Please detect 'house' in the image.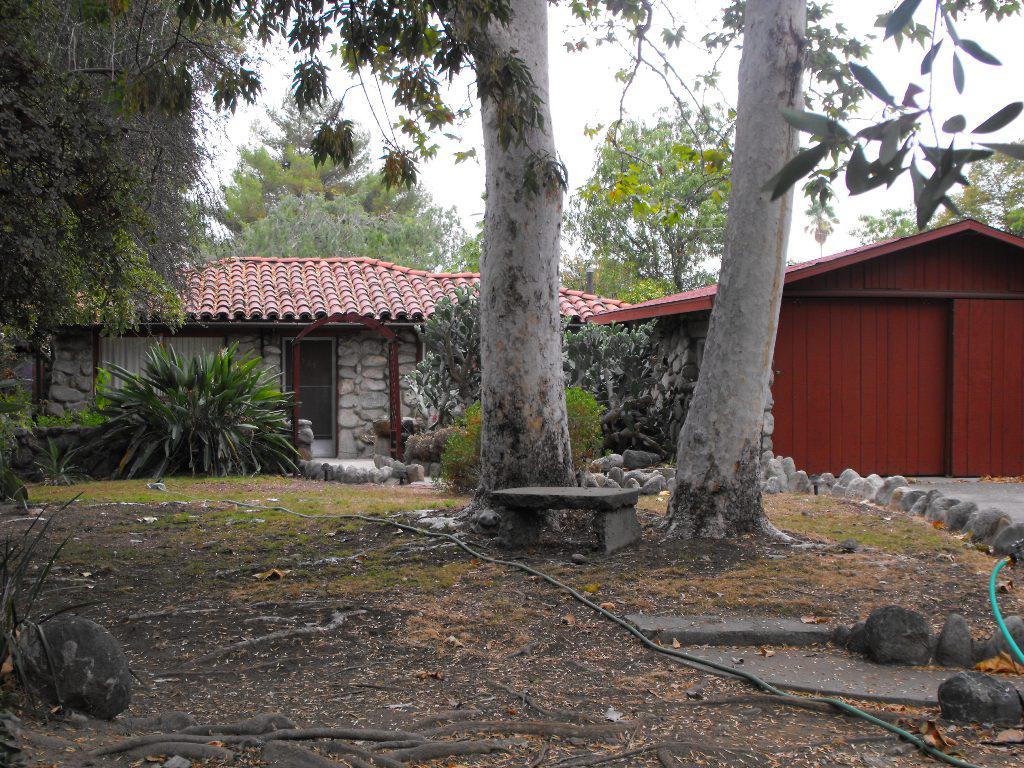
box(777, 210, 1007, 473).
